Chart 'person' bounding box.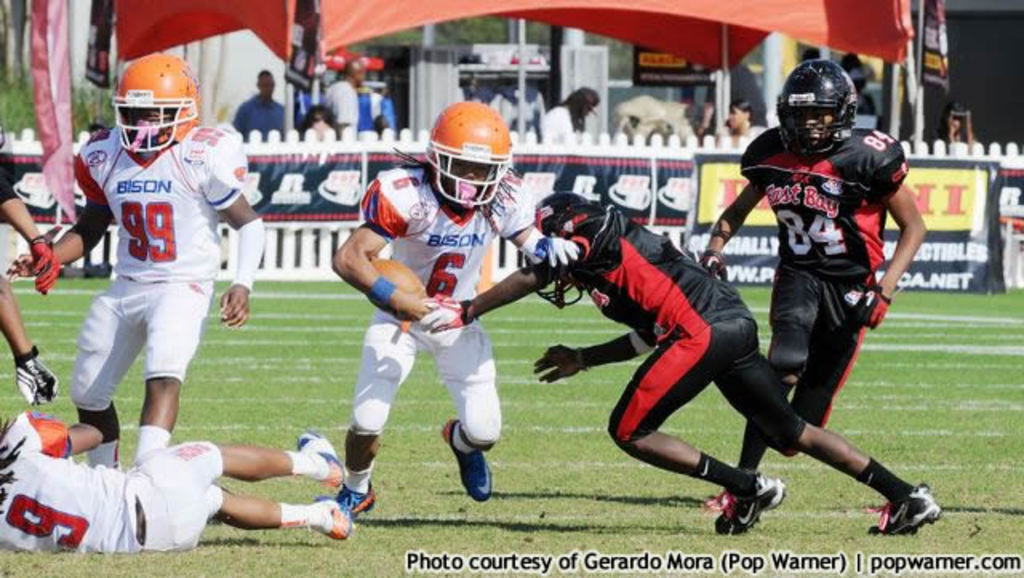
Charted: [left=419, top=191, right=952, bottom=540].
